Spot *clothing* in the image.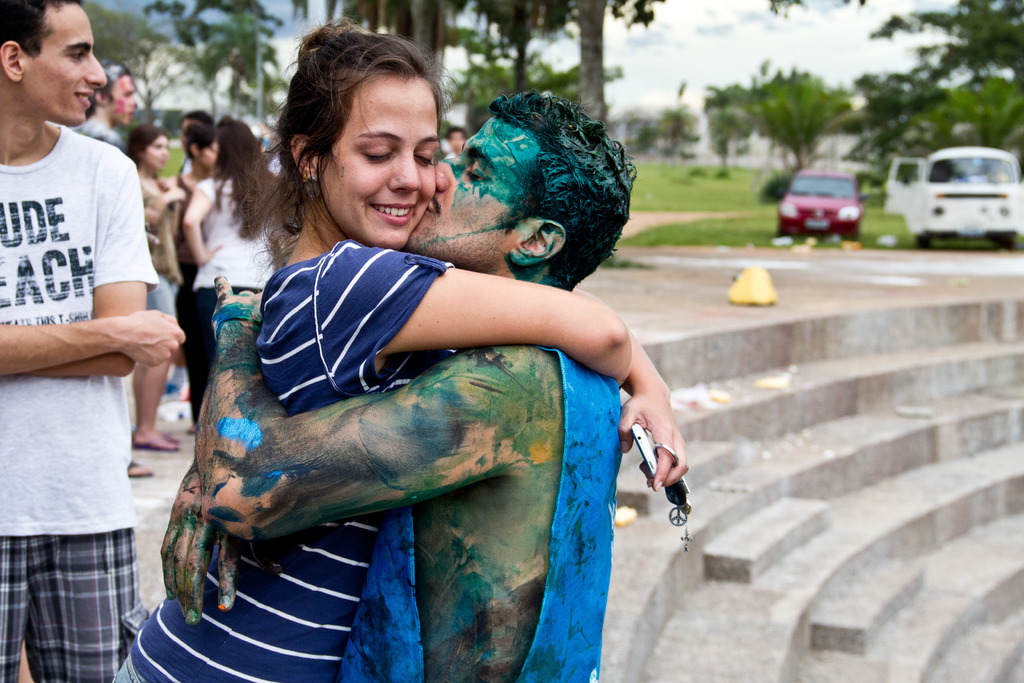
*clothing* found at 5, 68, 173, 636.
